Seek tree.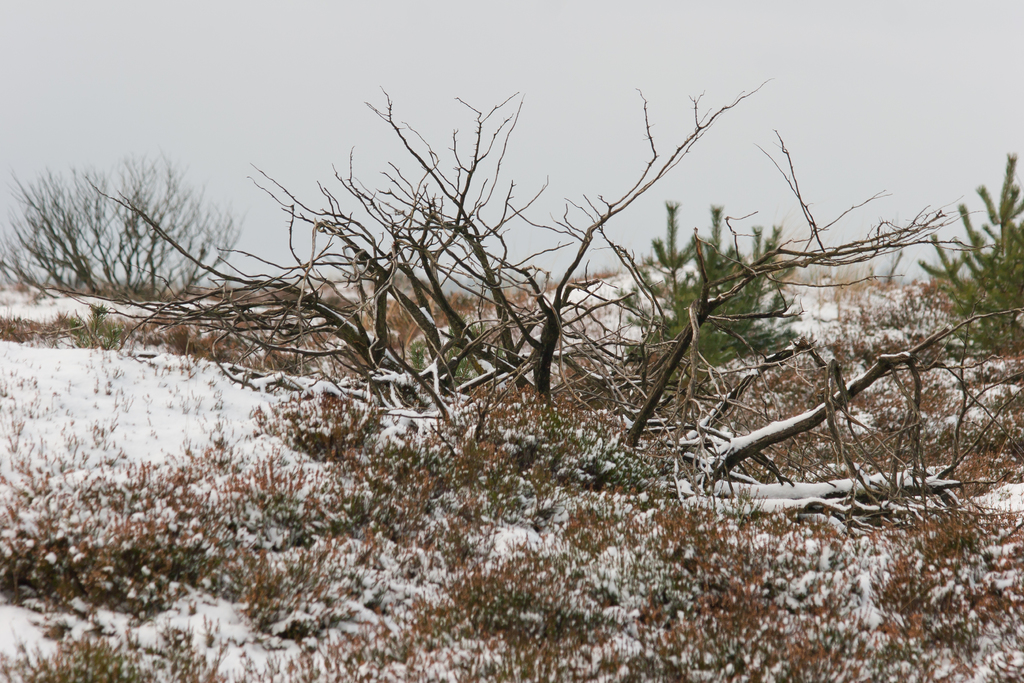
<bbox>0, 143, 251, 308</bbox>.
